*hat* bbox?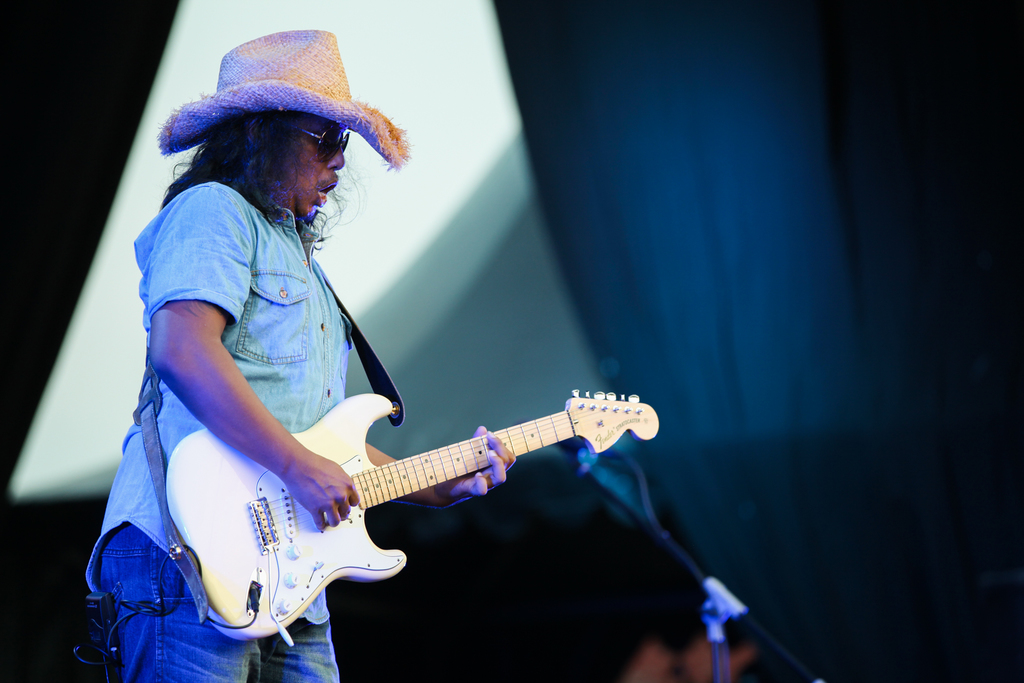
[left=159, top=31, right=410, bottom=171]
